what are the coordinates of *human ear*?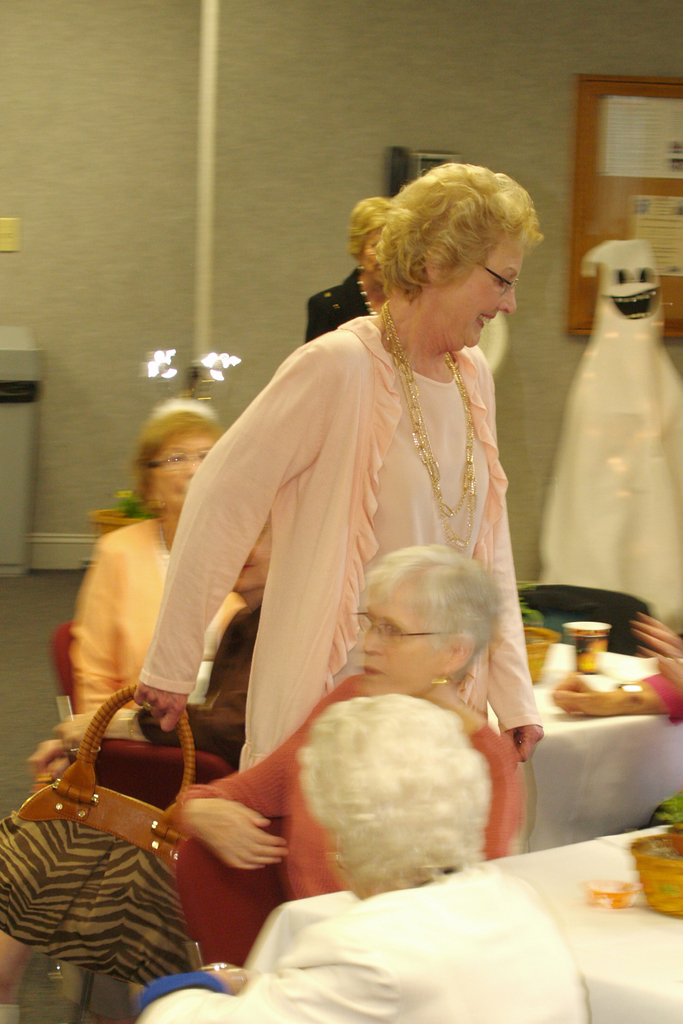
bbox=[444, 632, 470, 672].
